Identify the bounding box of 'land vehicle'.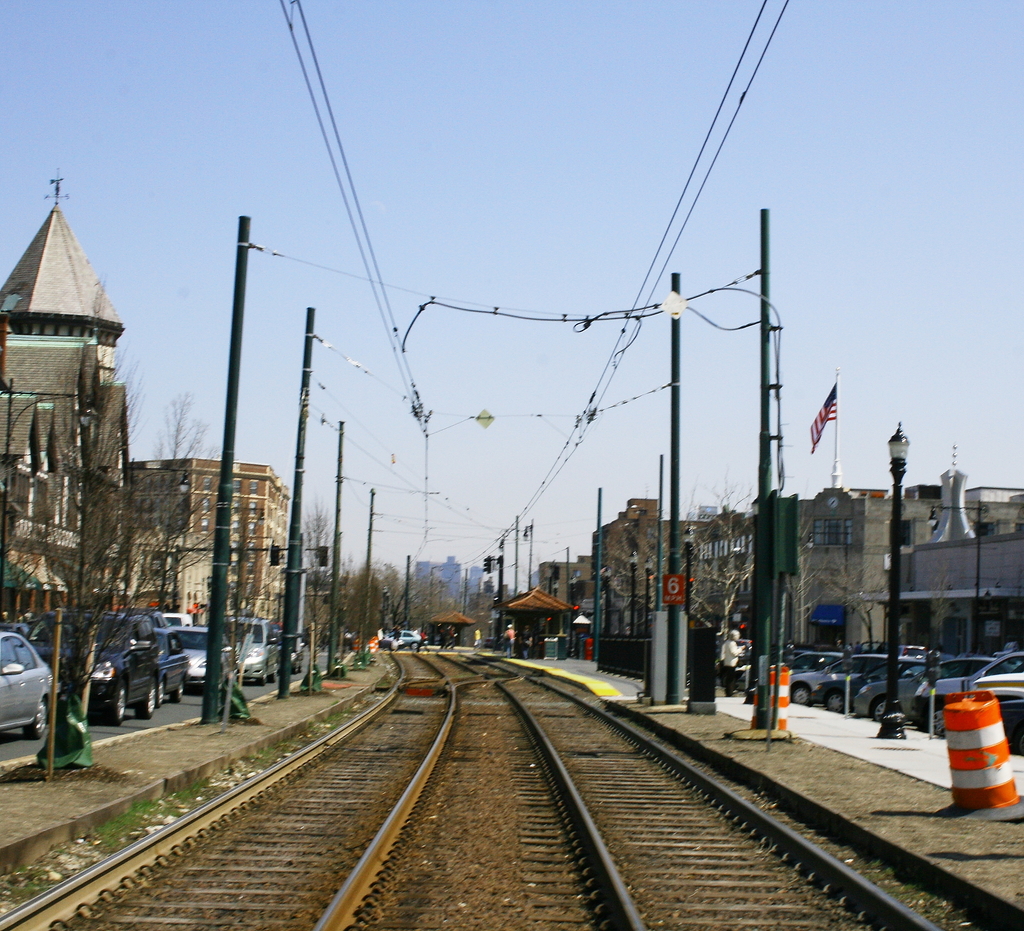
736:638:752:649.
